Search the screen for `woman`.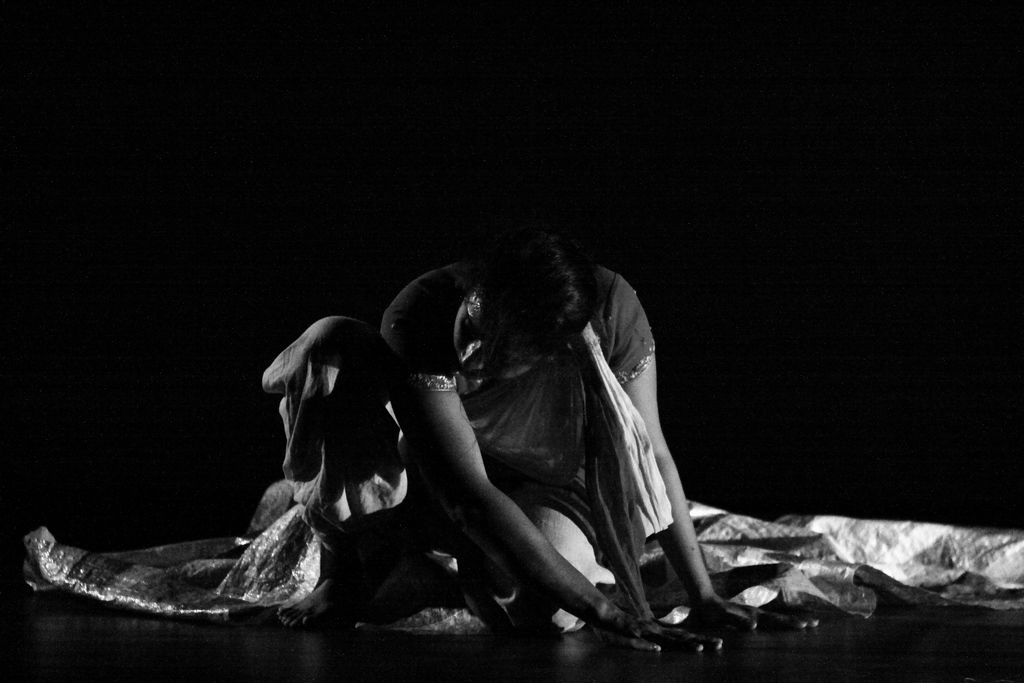
Found at [246, 158, 830, 649].
